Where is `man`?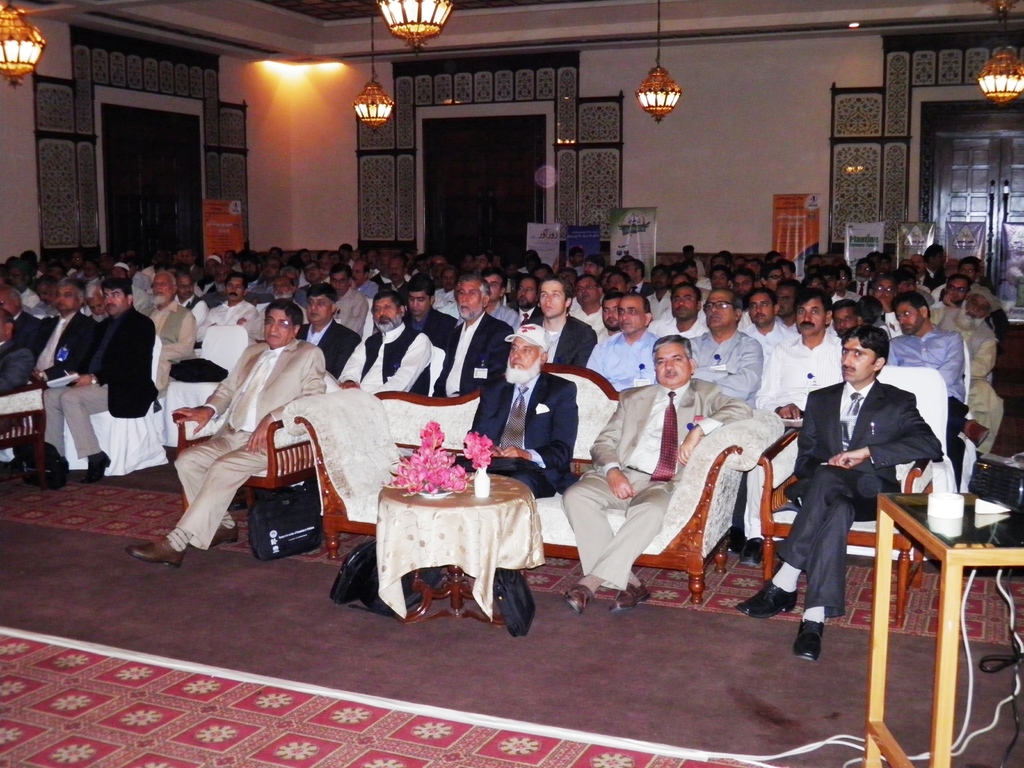
[left=333, top=289, right=436, bottom=410].
